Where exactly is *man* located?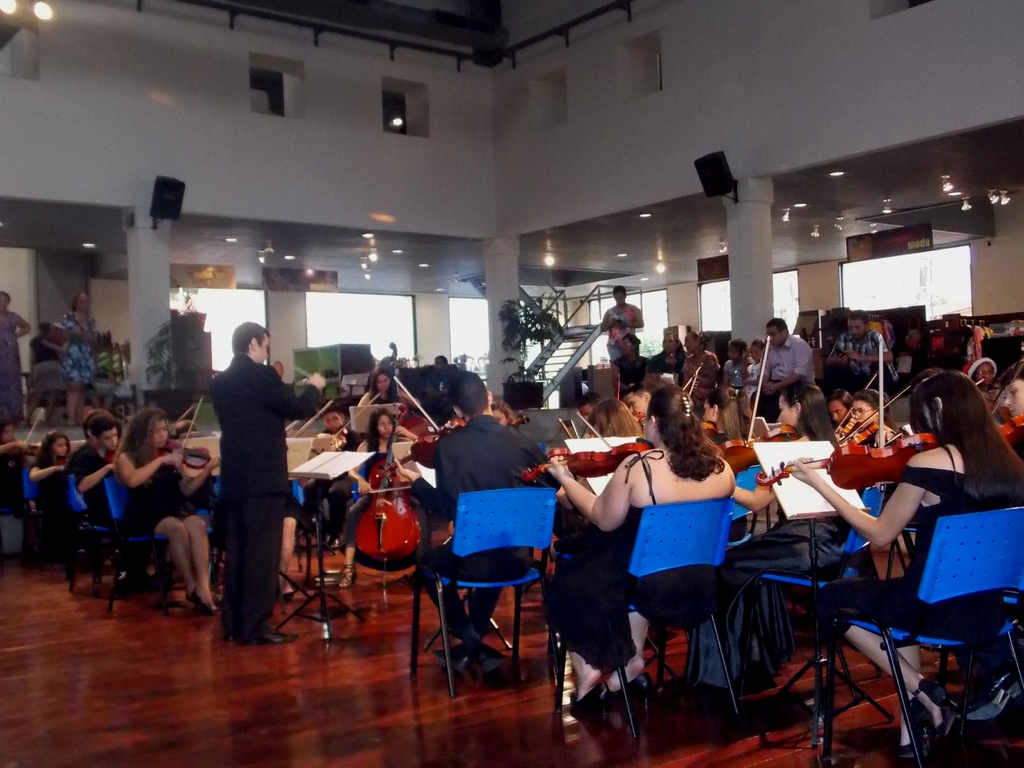
Its bounding box is x1=211, y1=320, x2=340, y2=651.
